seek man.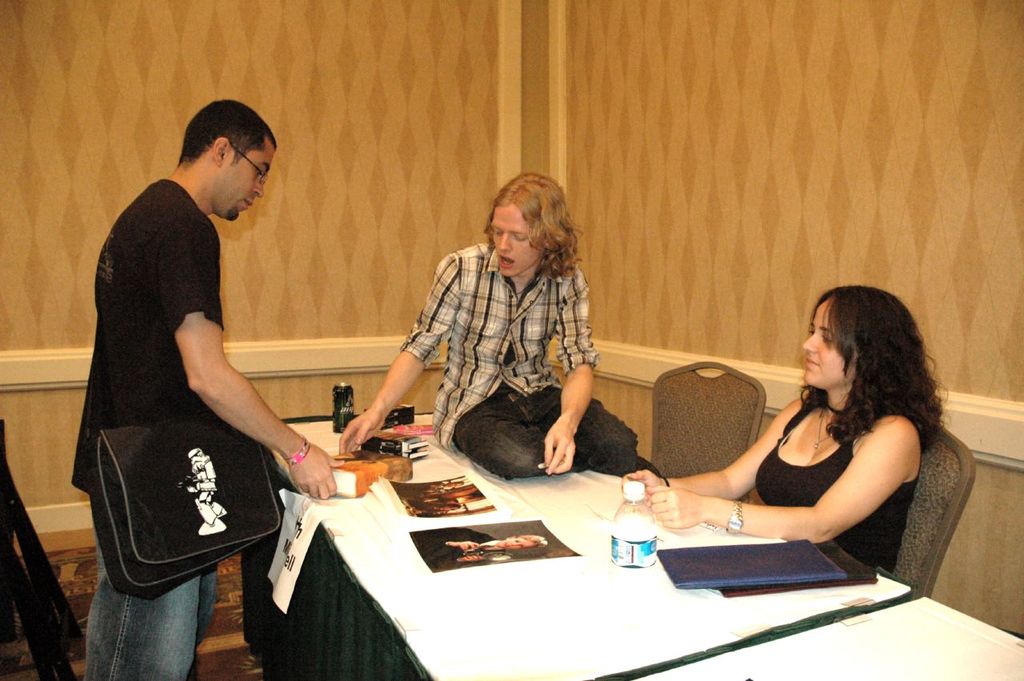
(60, 104, 328, 677).
